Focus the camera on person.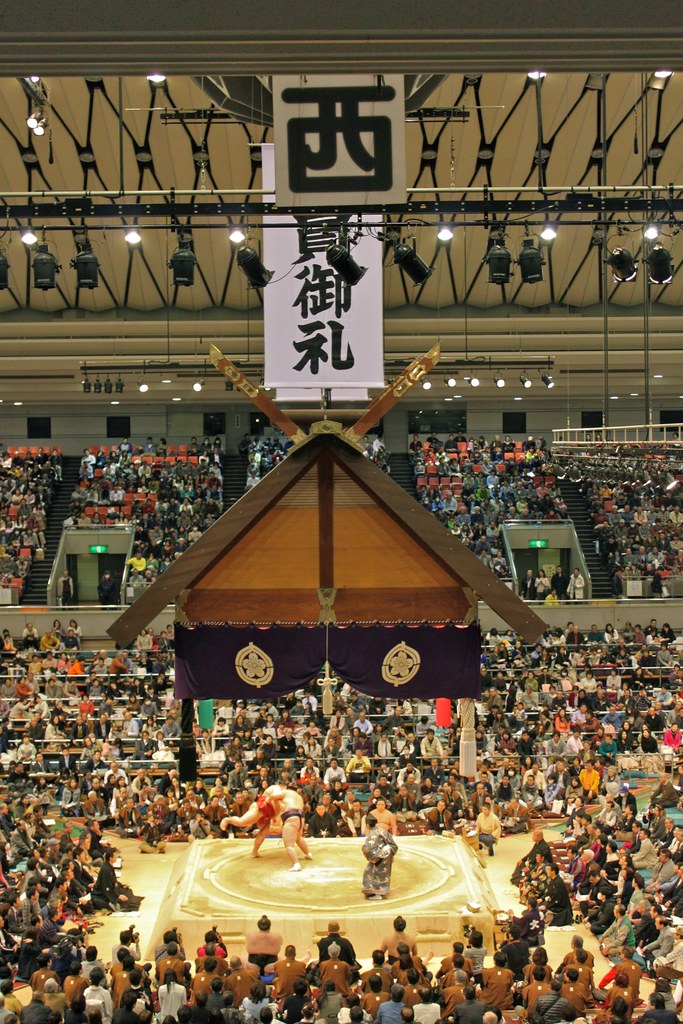
Focus region: {"x1": 566, "y1": 952, "x2": 595, "y2": 984}.
